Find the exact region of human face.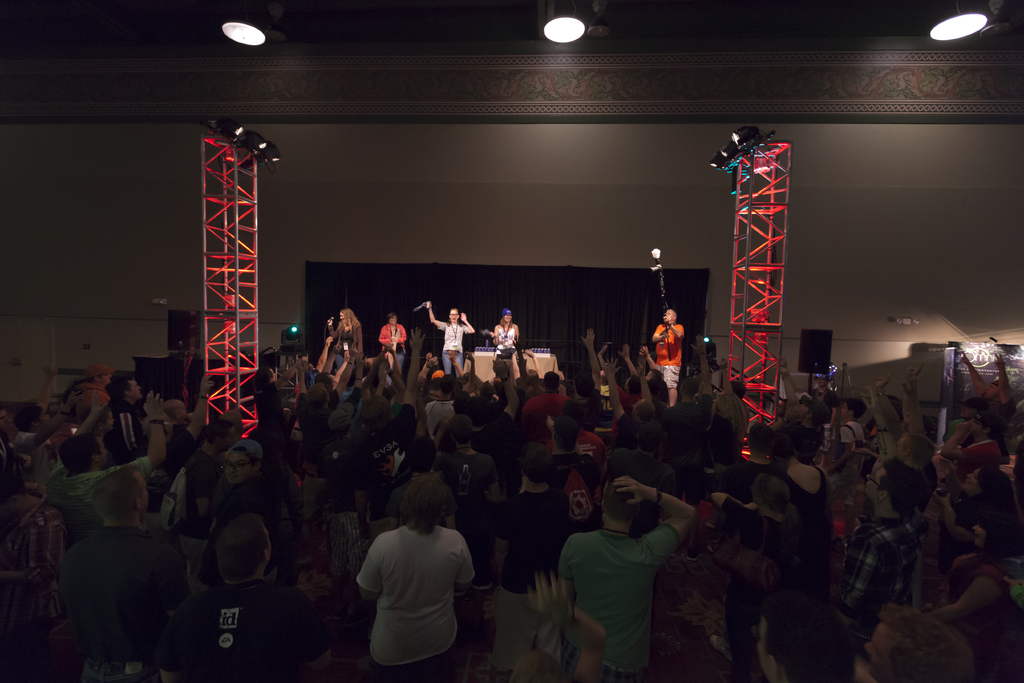
Exact region: {"x1": 957, "y1": 407, "x2": 973, "y2": 420}.
